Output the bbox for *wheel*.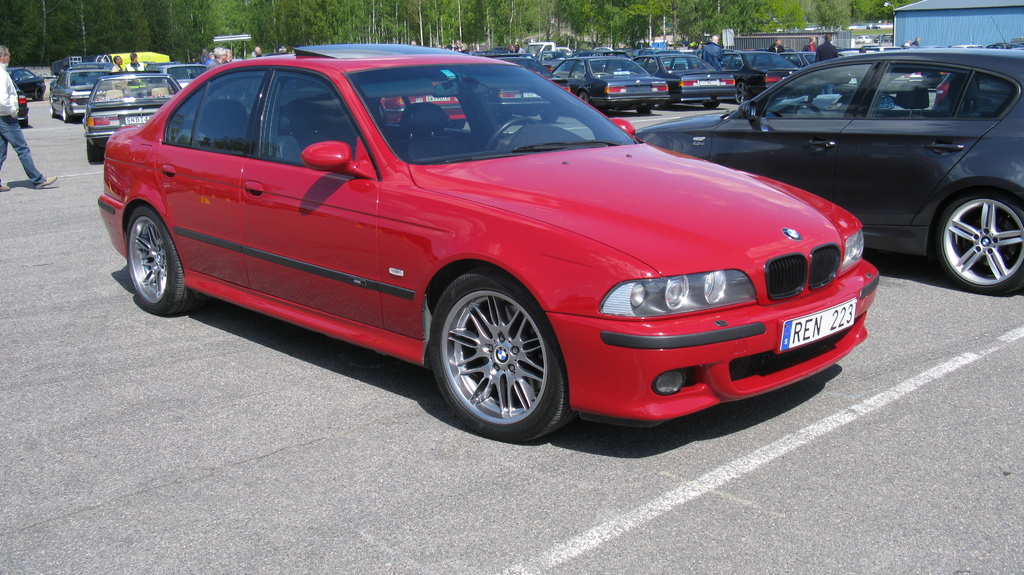
rect(635, 107, 653, 115).
